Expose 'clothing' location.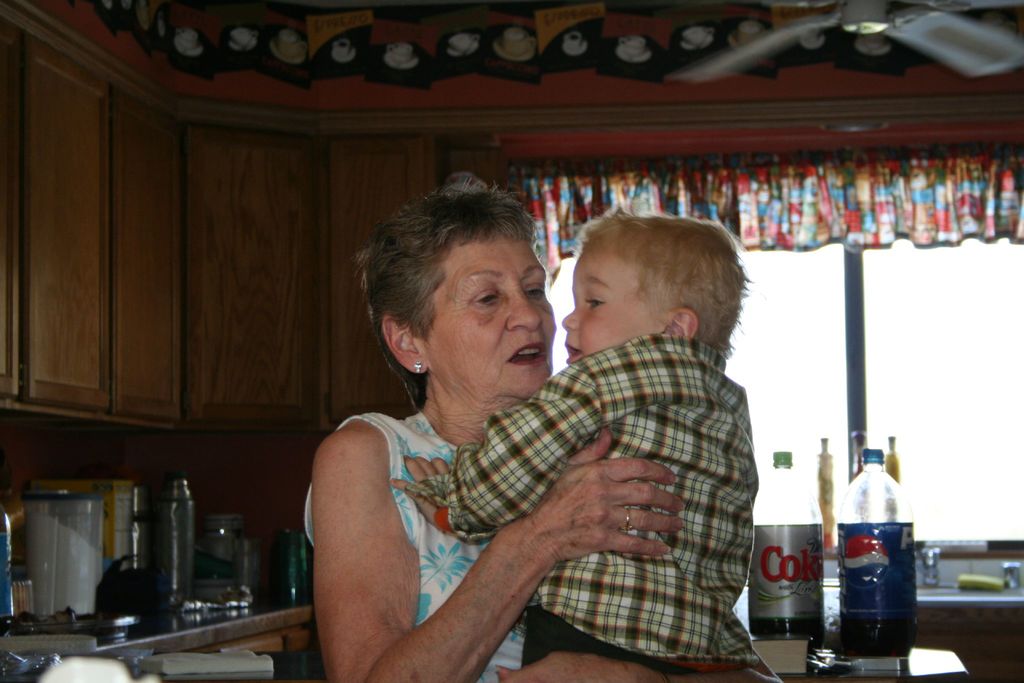
Exposed at locate(419, 334, 759, 661).
